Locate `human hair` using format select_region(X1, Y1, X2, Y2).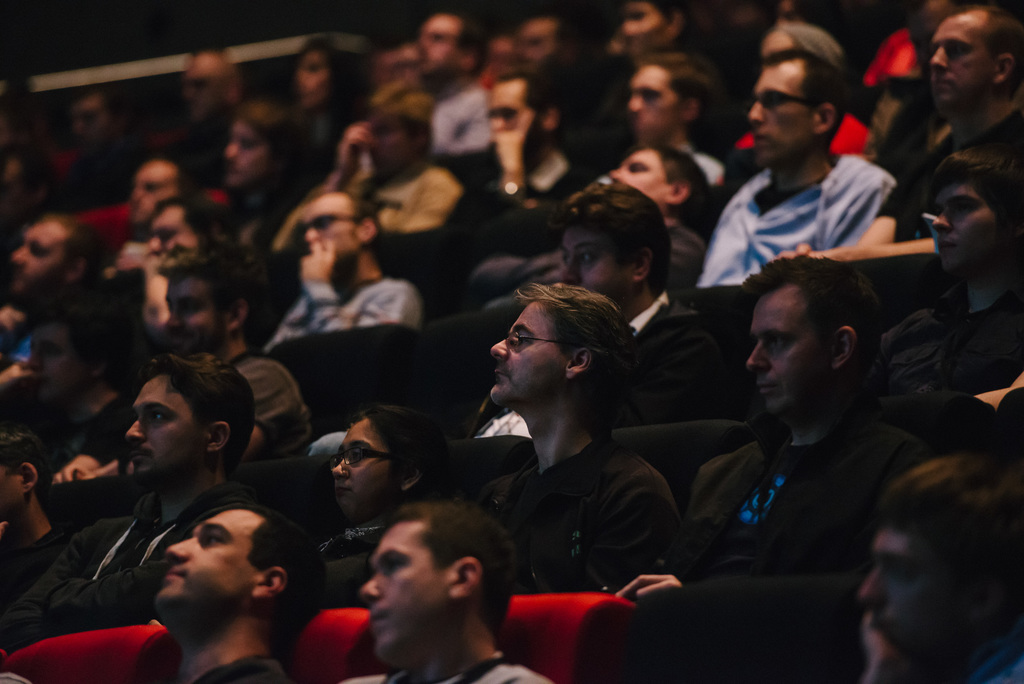
select_region(336, 189, 386, 264).
